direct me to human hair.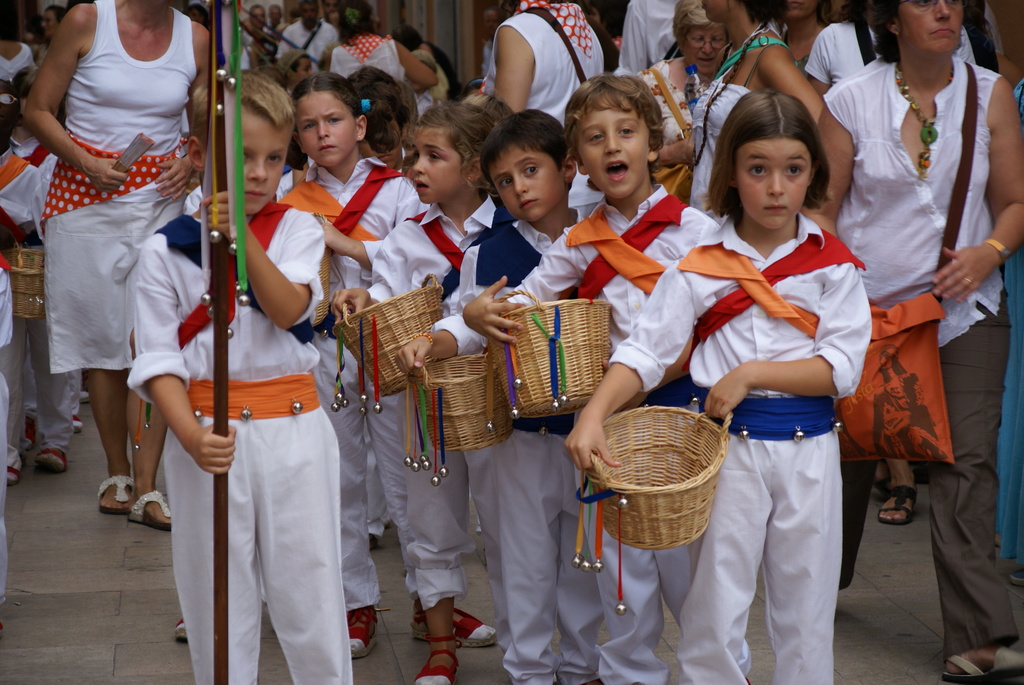
Direction: 710,79,845,238.
